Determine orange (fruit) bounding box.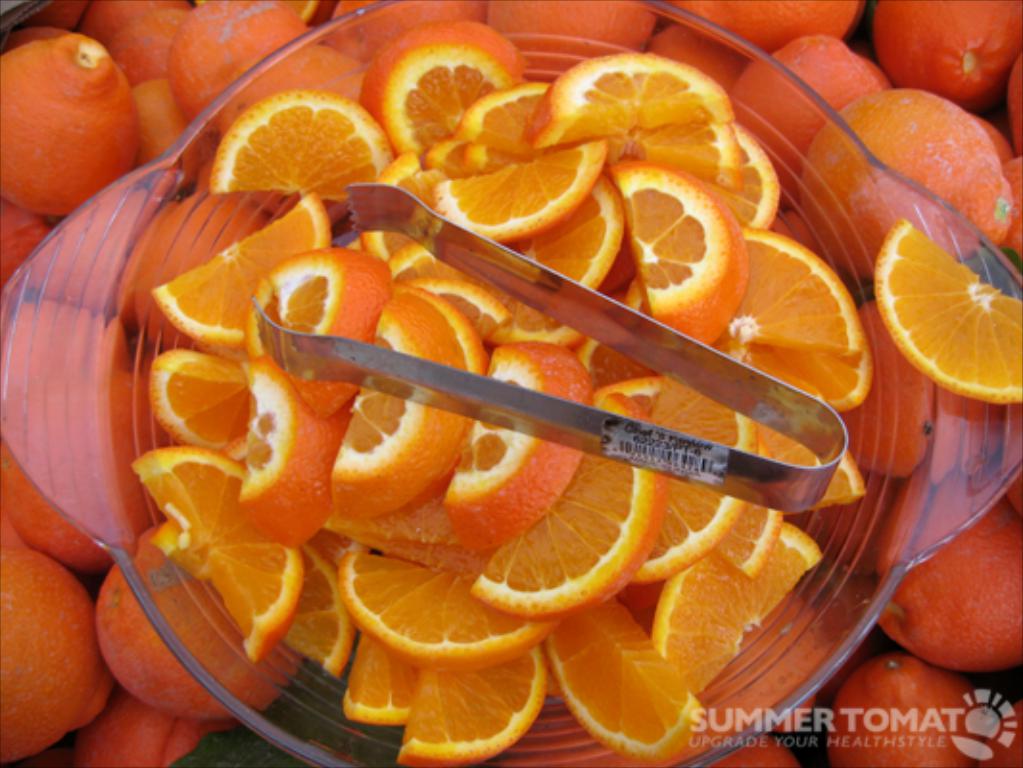
Determined: detection(102, 543, 284, 720).
